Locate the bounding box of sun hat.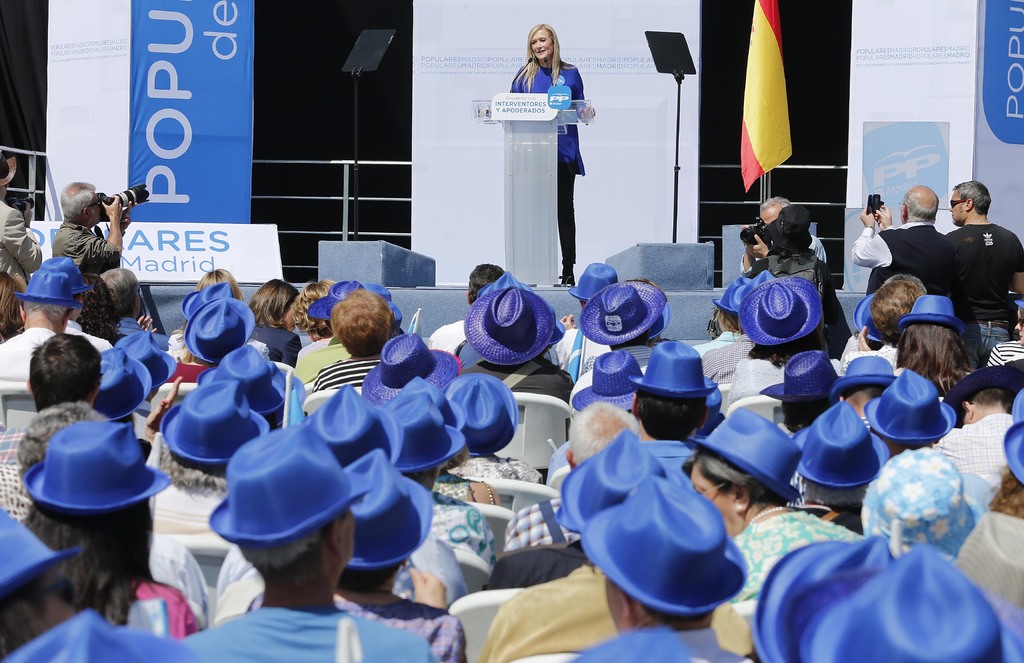
Bounding box: rect(701, 380, 724, 426).
